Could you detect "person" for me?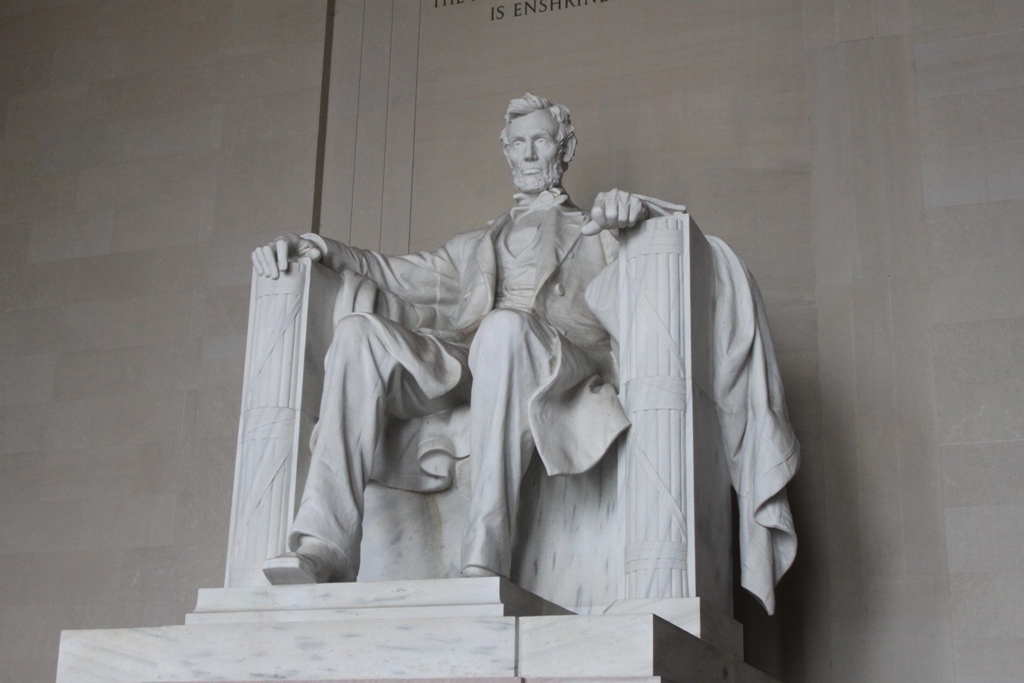
Detection result: bbox(256, 136, 713, 618).
